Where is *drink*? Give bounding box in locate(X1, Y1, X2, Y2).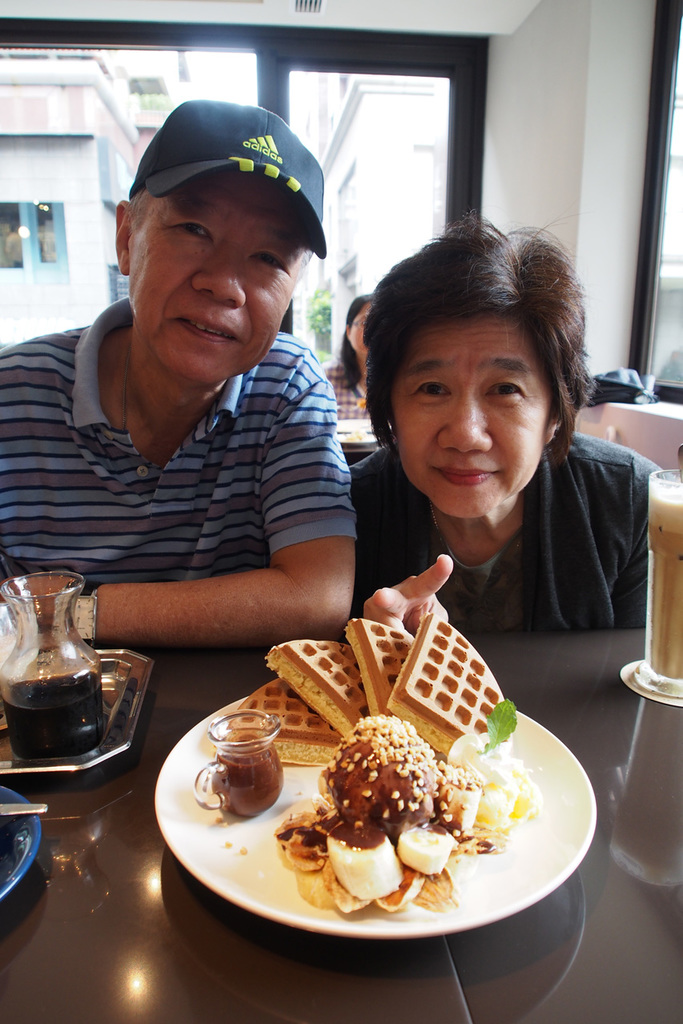
locate(0, 677, 100, 765).
